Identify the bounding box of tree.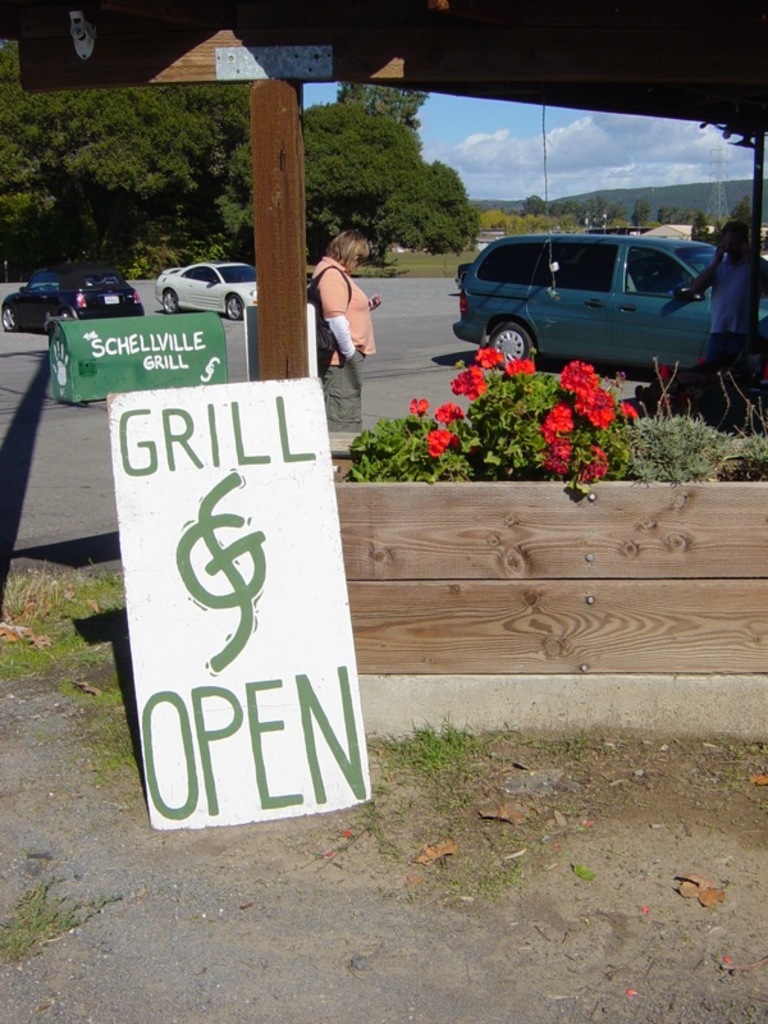
box=[716, 198, 765, 248].
